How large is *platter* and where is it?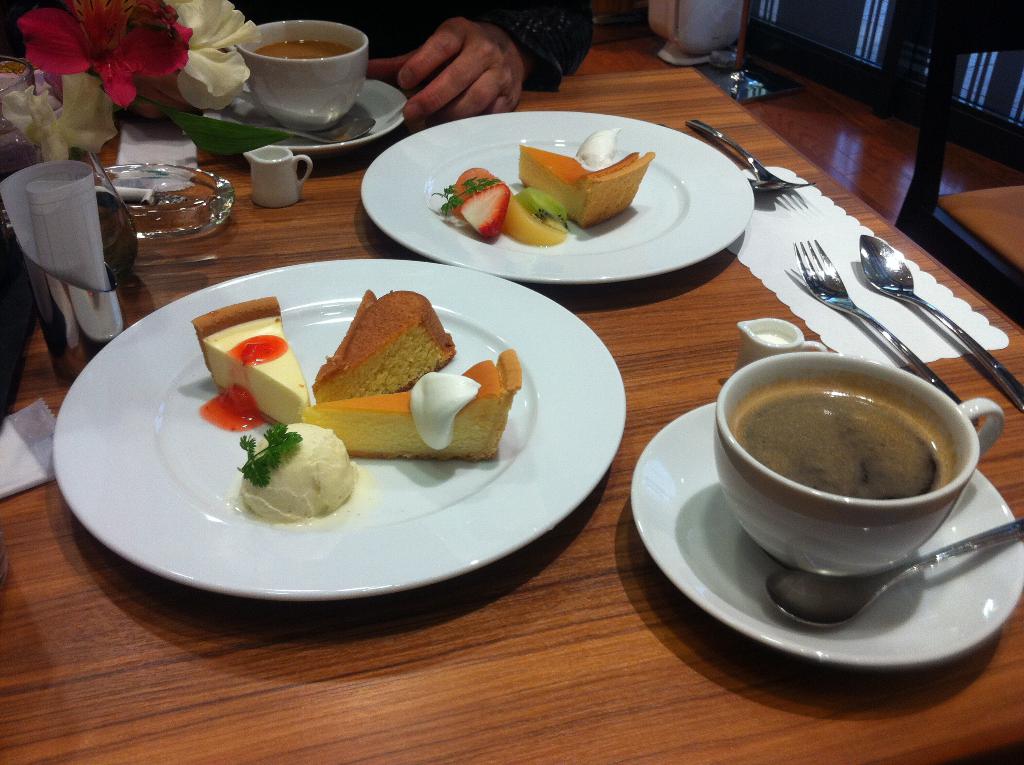
Bounding box: region(361, 111, 751, 284).
